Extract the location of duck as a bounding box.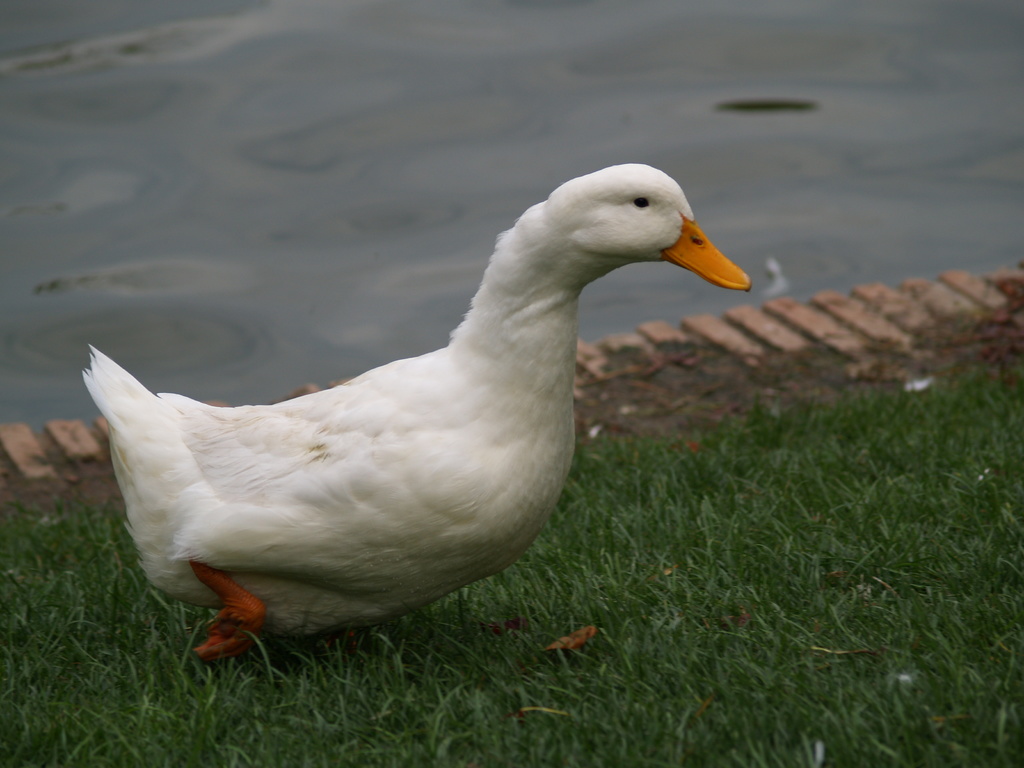
Rect(67, 150, 759, 710).
